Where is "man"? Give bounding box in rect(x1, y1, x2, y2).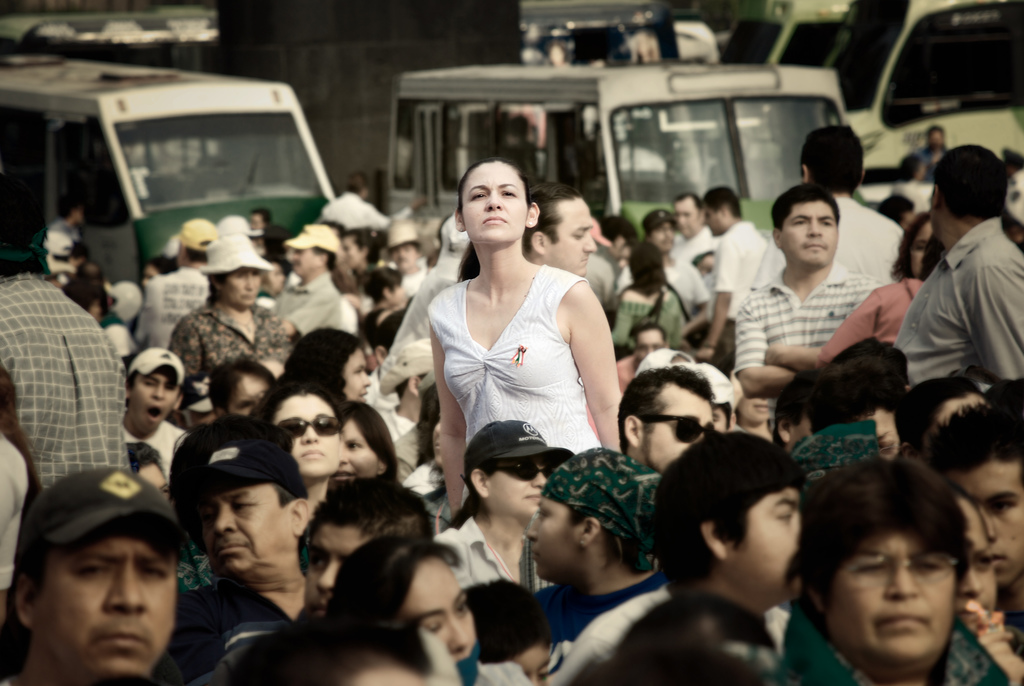
rect(127, 347, 193, 465).
